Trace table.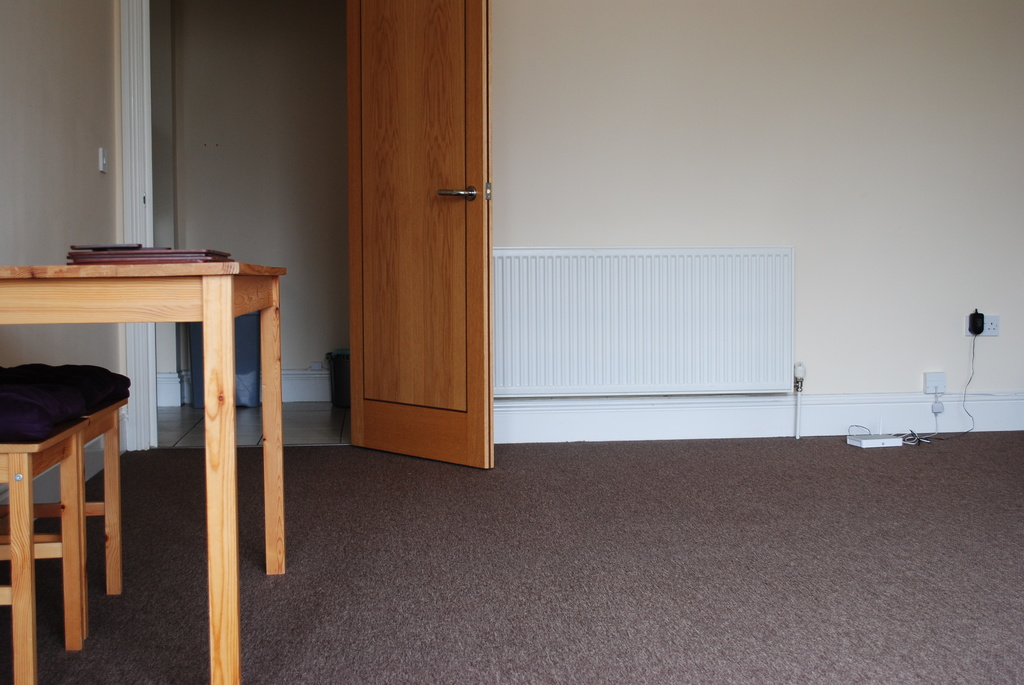
Traced to <region>0, 254, 289, 684</region>.
